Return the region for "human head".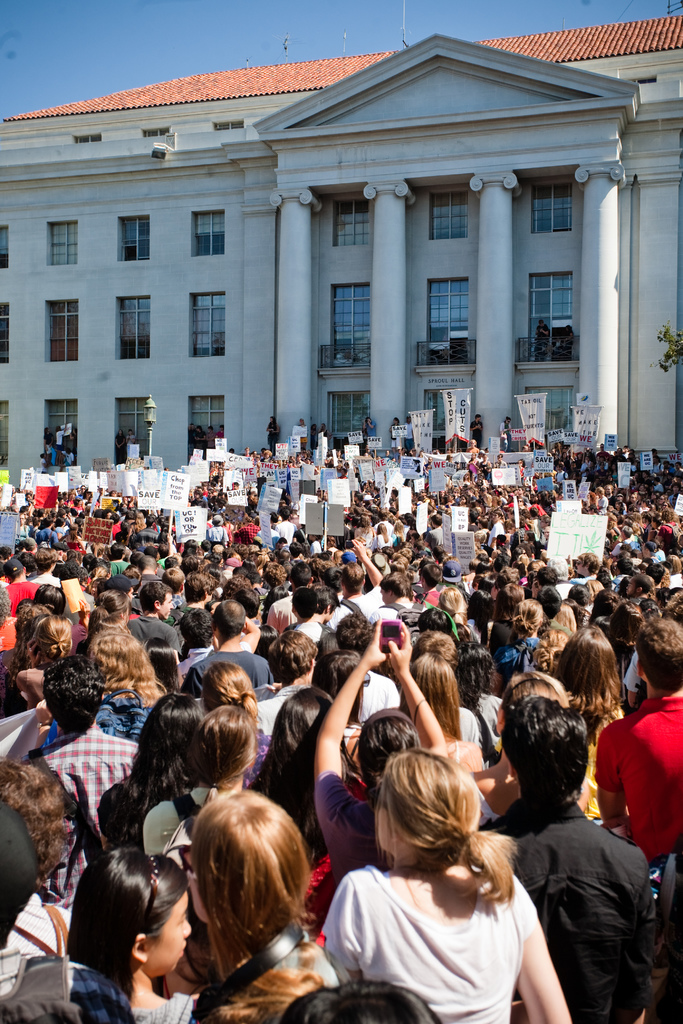
(266, 582, 288, 610).
